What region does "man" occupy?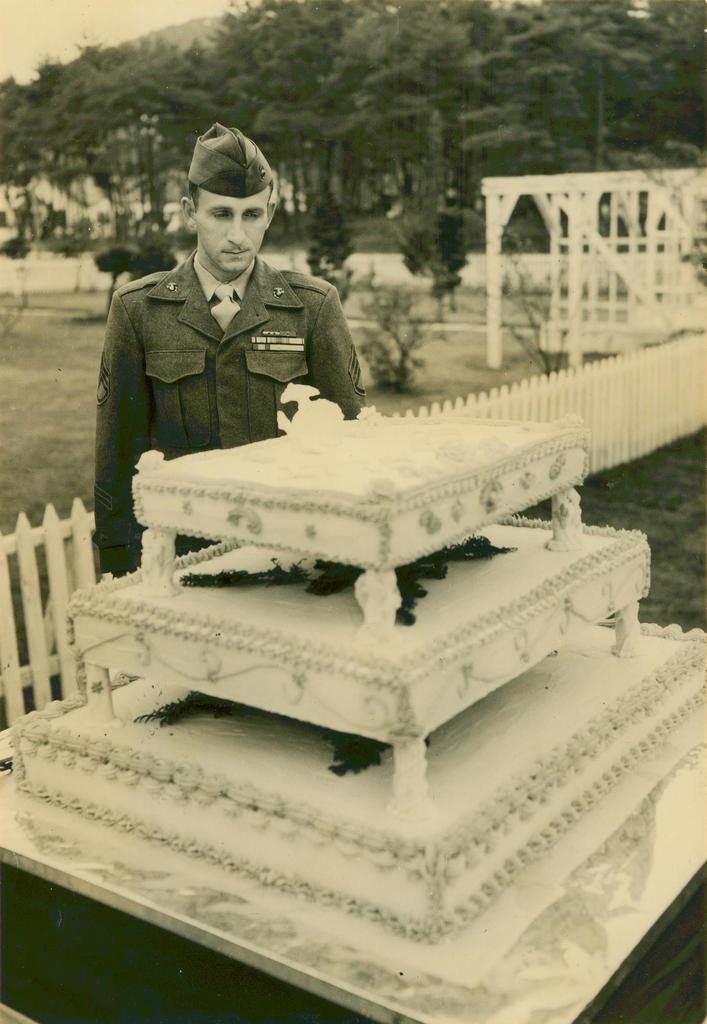
{"x1": 83, "y1": 109, "x2": 366, "y2": 599}.
